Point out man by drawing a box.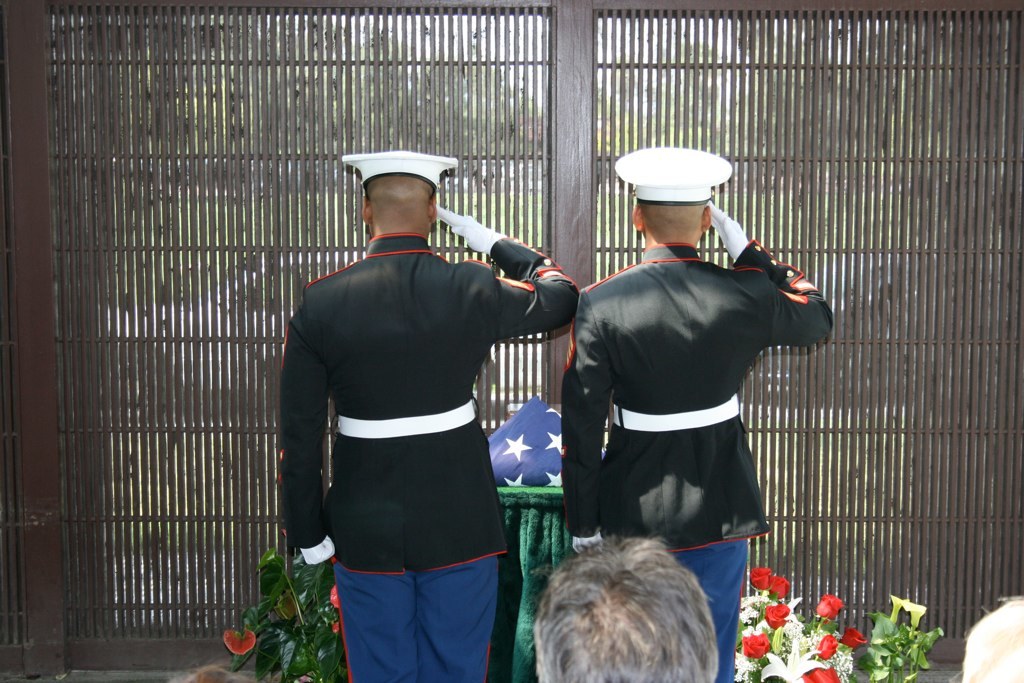
left=534, top=530, right=726, bottom=682.
